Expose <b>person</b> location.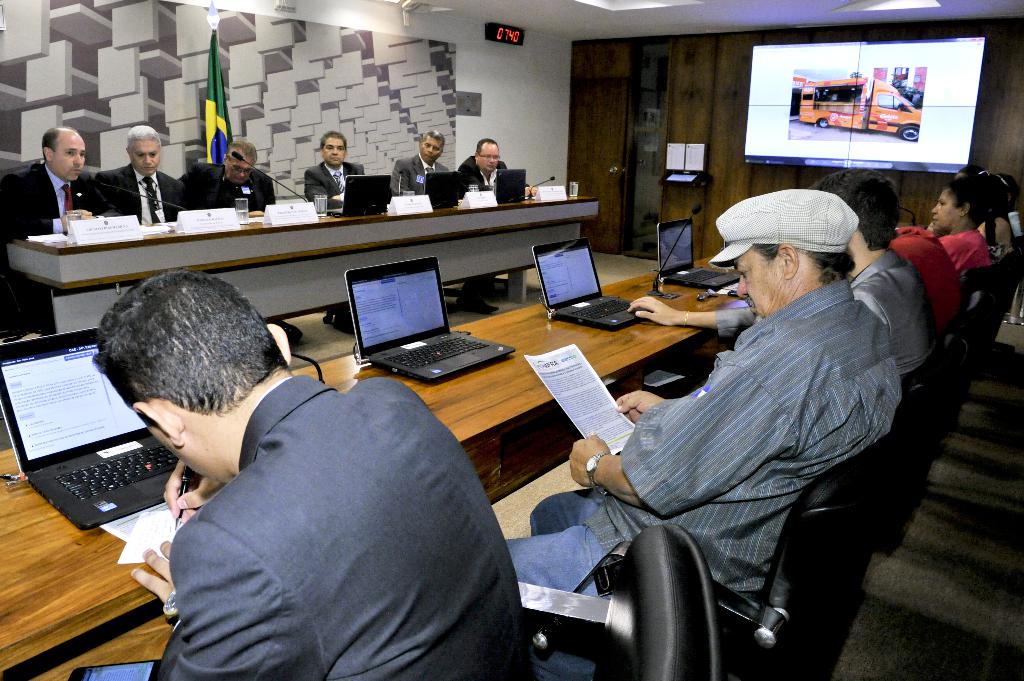
Exposed at pyautogui.locateOnScreen(385, 127, 449, 198).
